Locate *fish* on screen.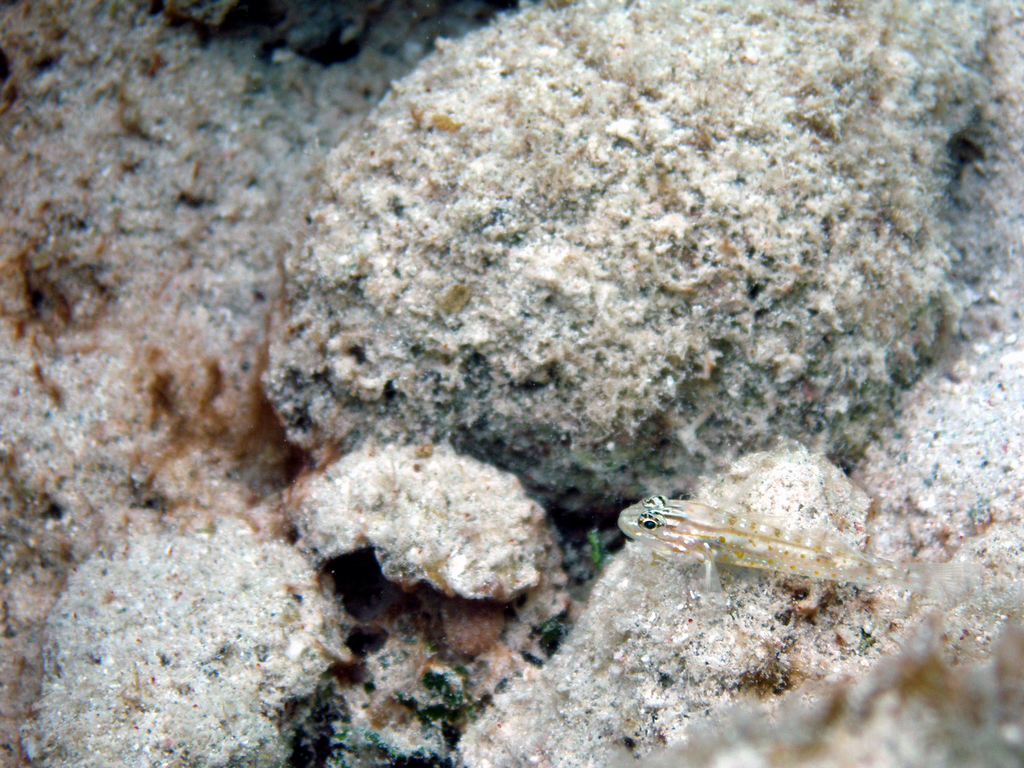
On screen at {"x1": 616, "y1": 492, "x2": 909, "y2": 595}.
